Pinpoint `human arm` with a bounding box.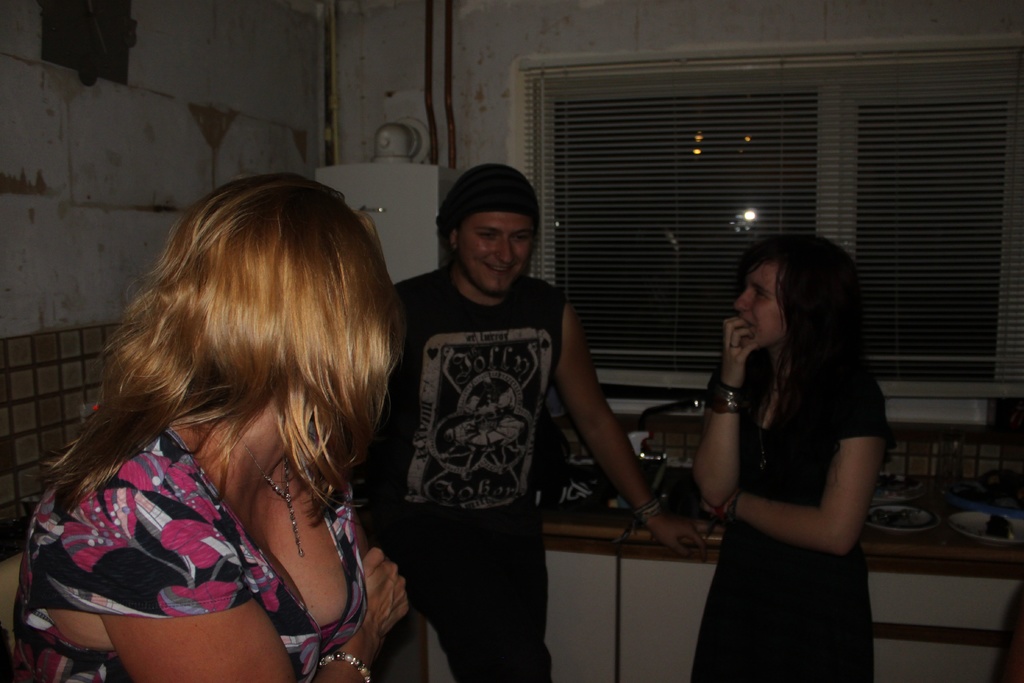
rect(551, 303, 706, 556).
